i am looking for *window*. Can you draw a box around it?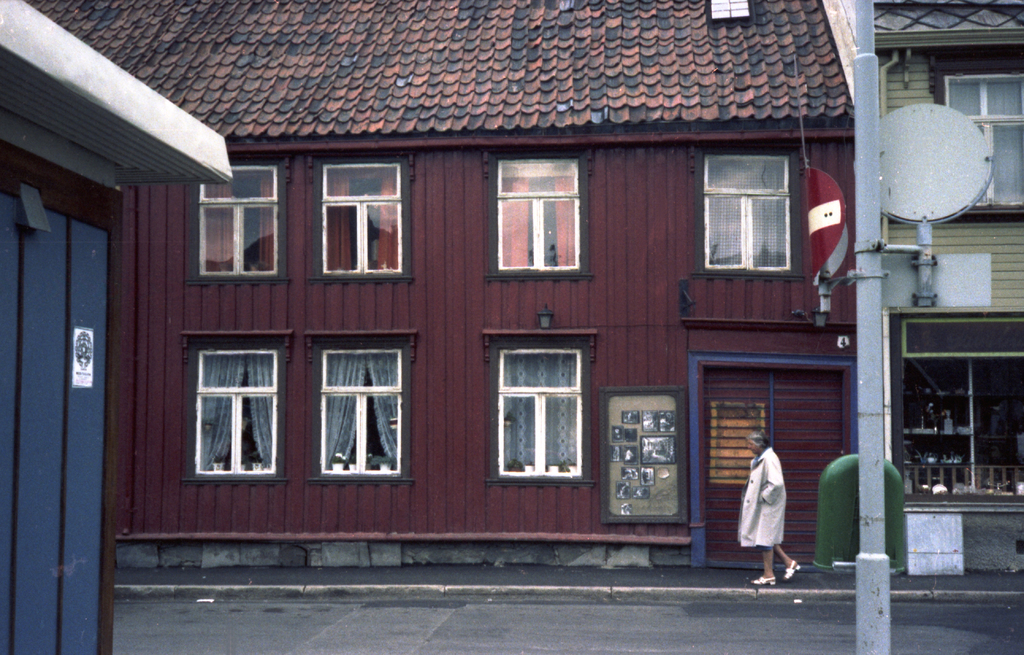
Sure, the bounding box is box(492, 156, 589, 276).
